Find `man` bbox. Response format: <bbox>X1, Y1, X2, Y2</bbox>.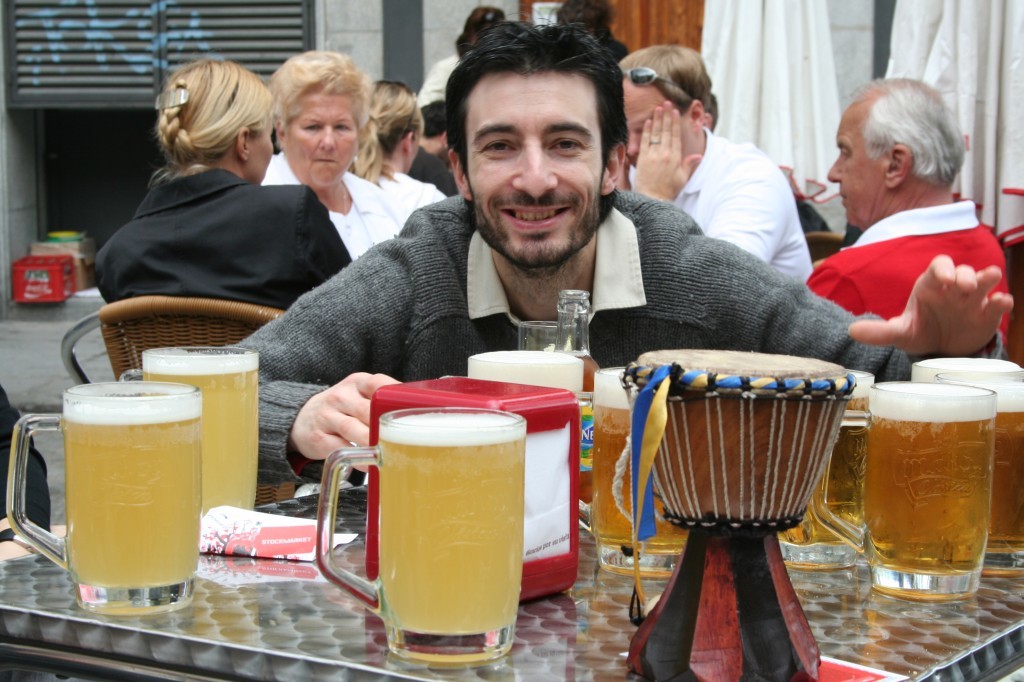
<bbox>804, 76, 1014, 342</bbox>.
